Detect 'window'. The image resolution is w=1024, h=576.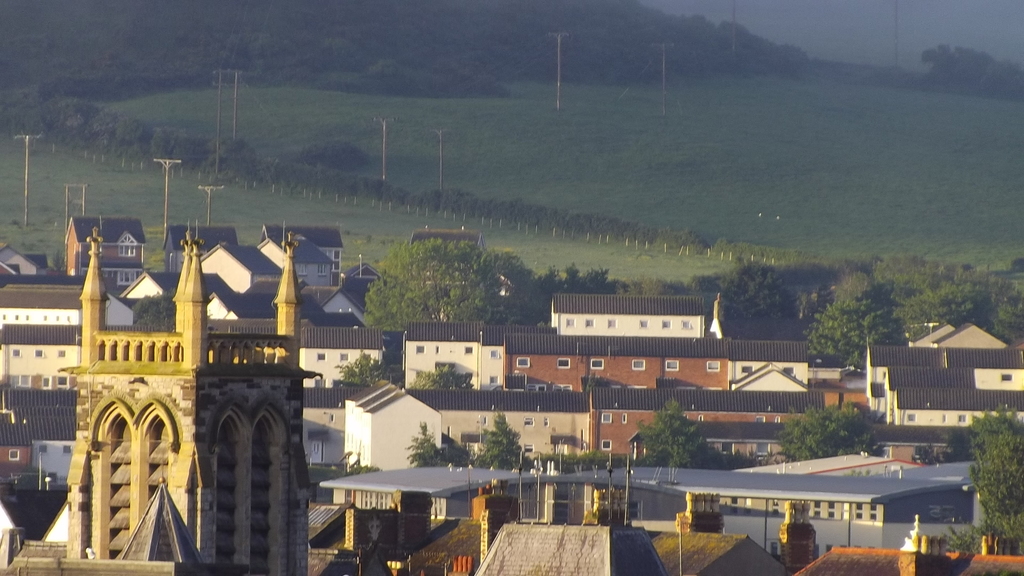
[left=328, top=412, right=336, bottom=425].
